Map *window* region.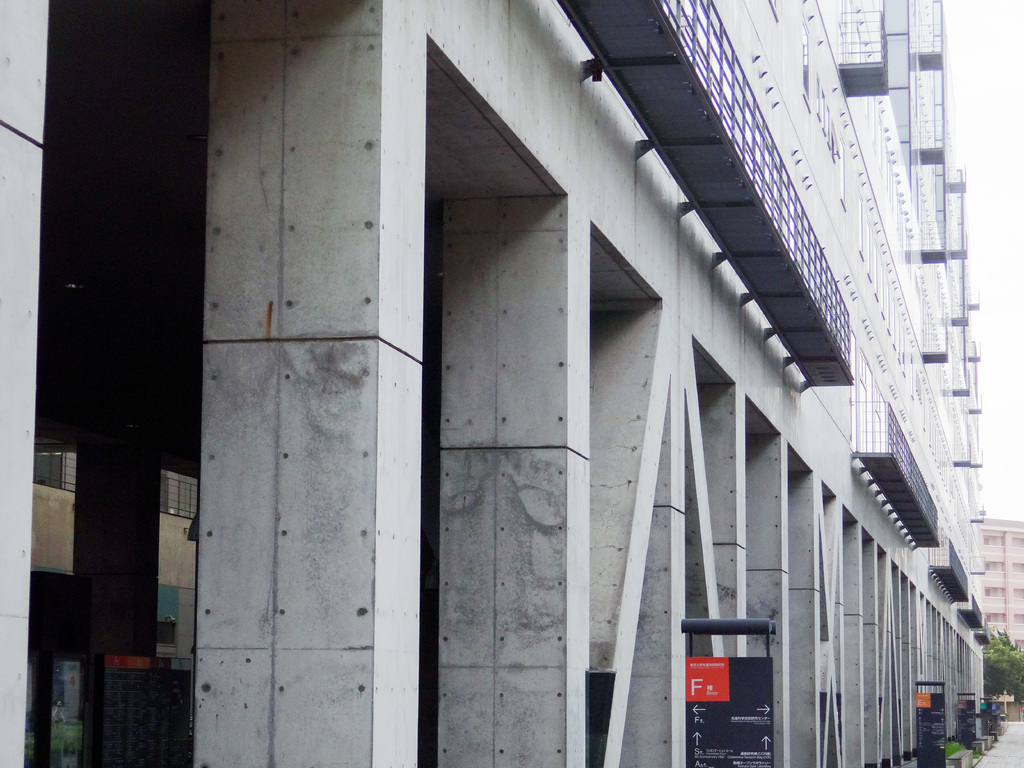
Mapped to rect(982, 561, 1000, 573).
